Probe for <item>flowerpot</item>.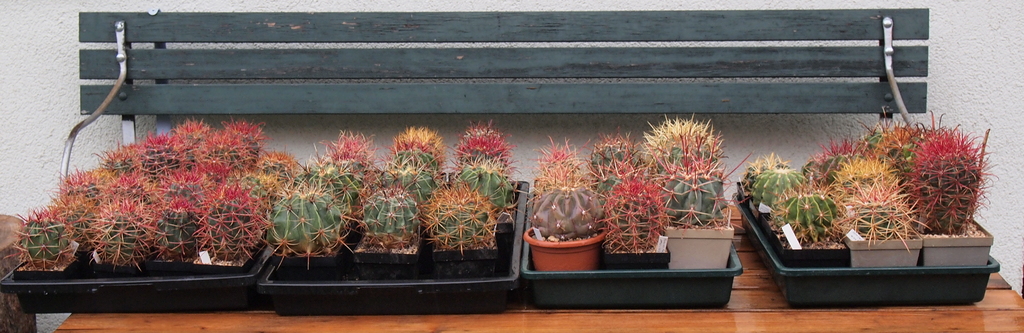
Probe result: BBox(735, 182, 1000, 268).
